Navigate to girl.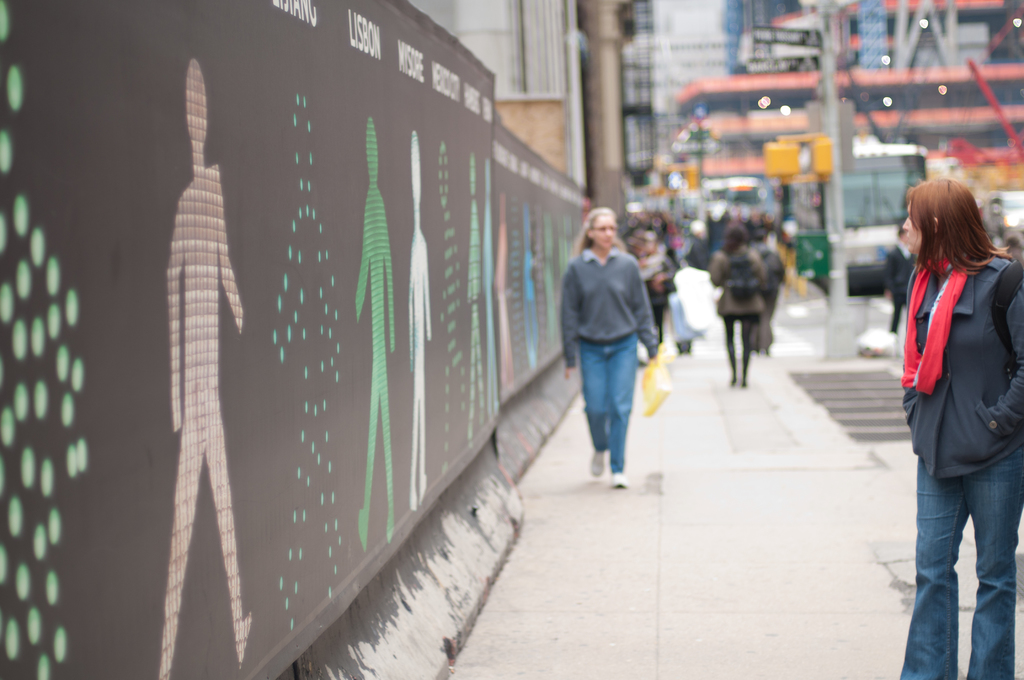
Navigation target: (900,179,1023,679).
